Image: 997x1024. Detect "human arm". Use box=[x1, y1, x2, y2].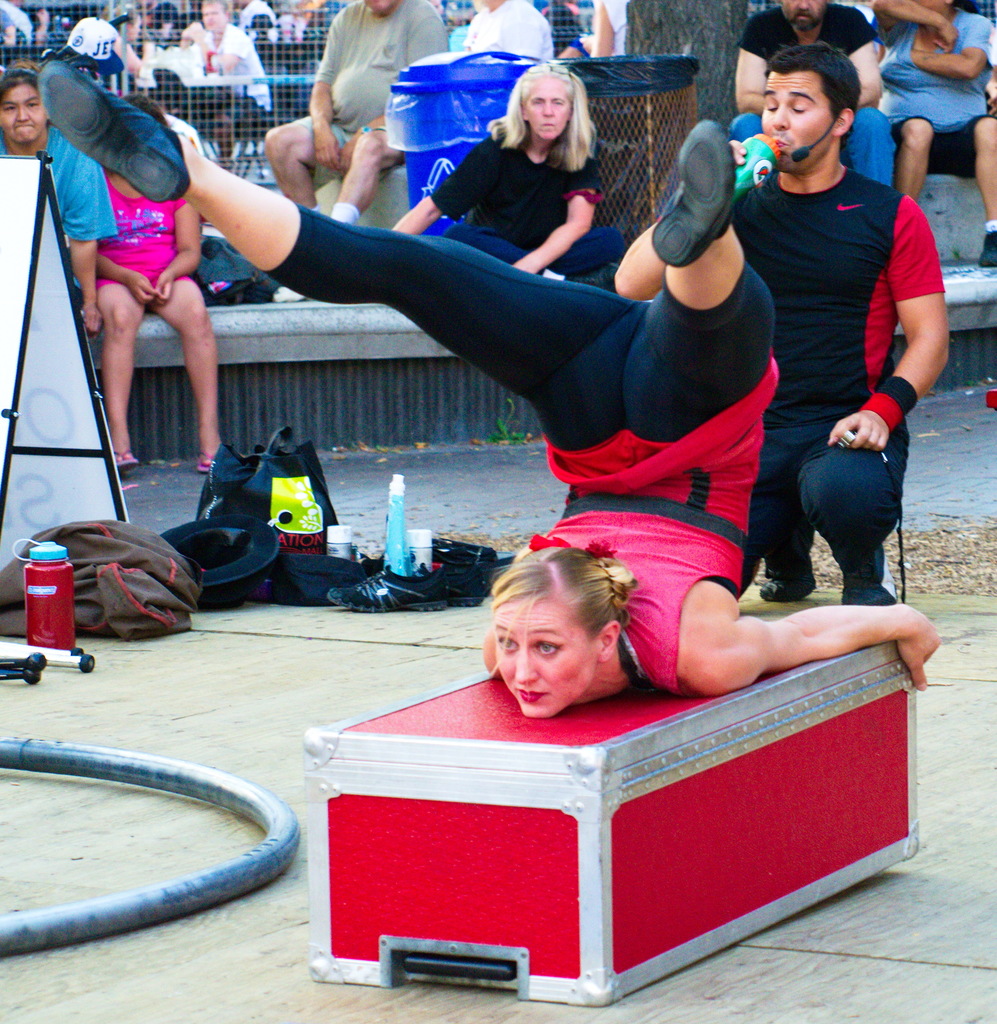
box=[879, 0, 960, 51].
